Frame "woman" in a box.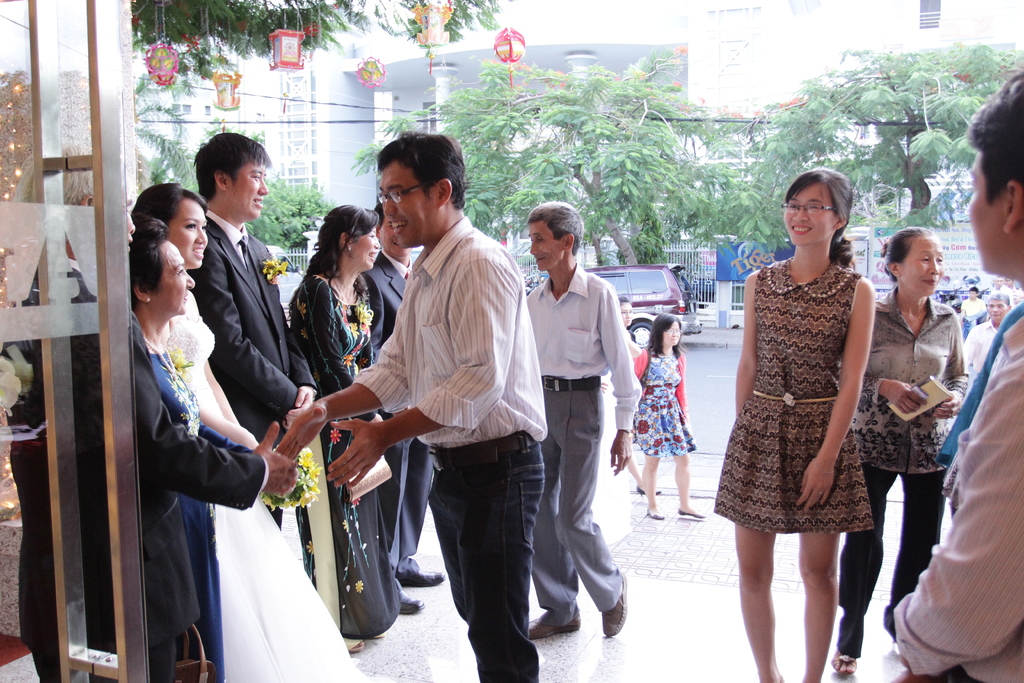
crop(289, 199, 403, 654).
